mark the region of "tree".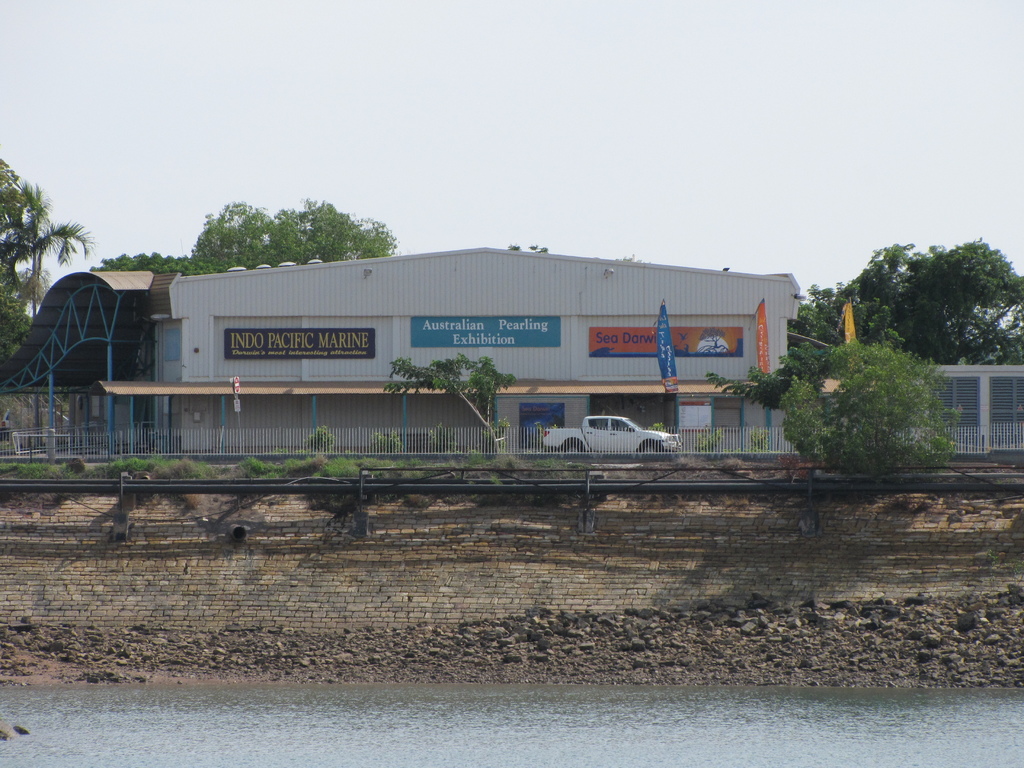
Region: select_region(382, 353, 514, 456).
